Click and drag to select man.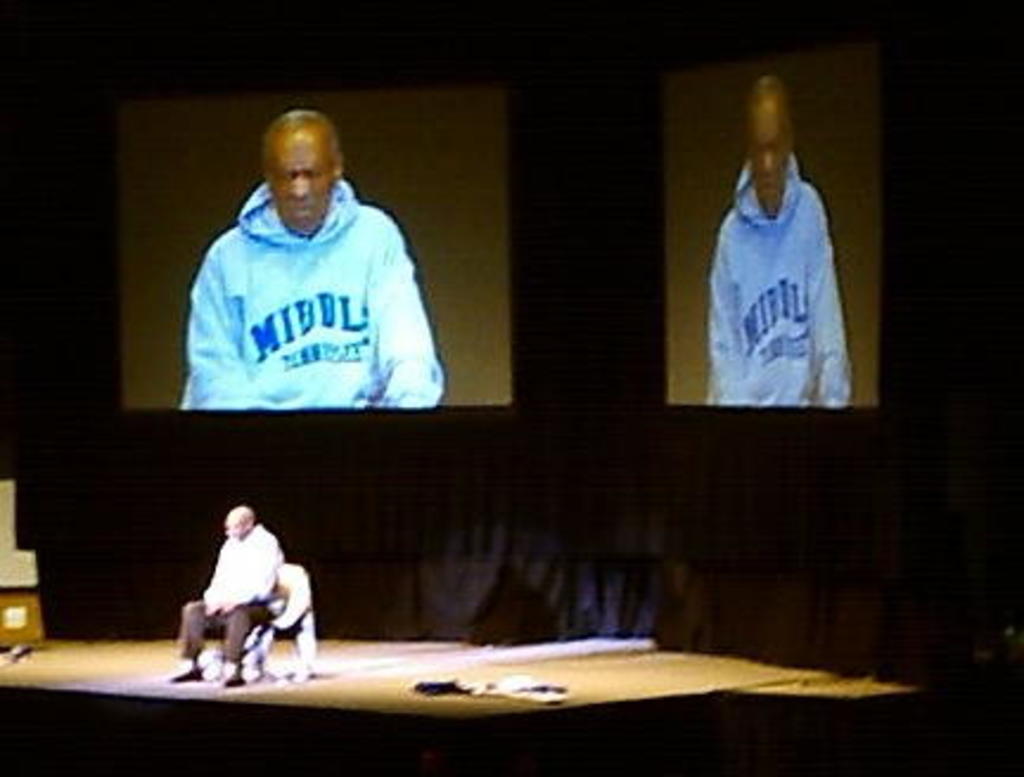
Selection: [178, 109, 441, 412].
